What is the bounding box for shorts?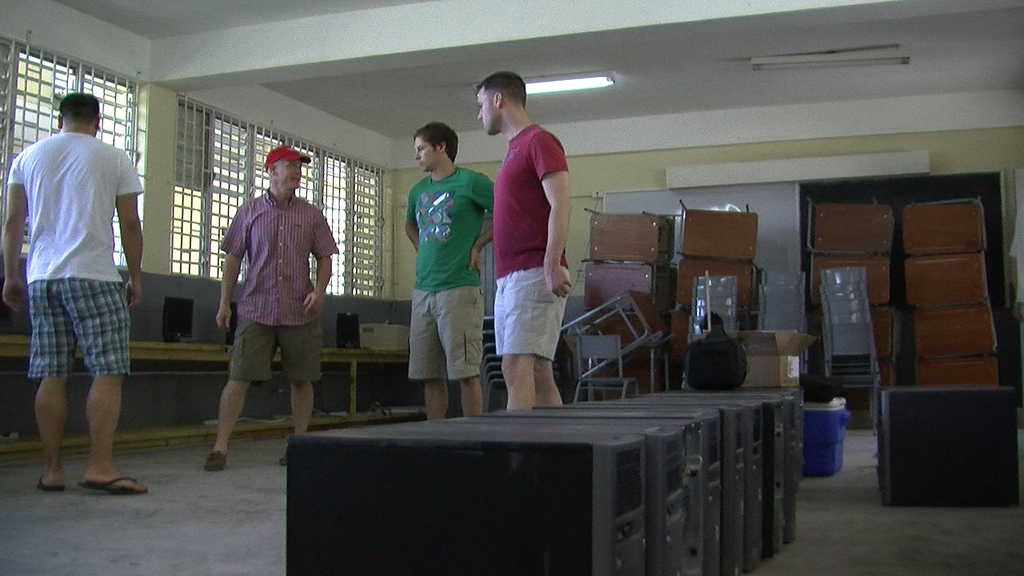
[x1=407, y1=285, x2=482, y2=384].
